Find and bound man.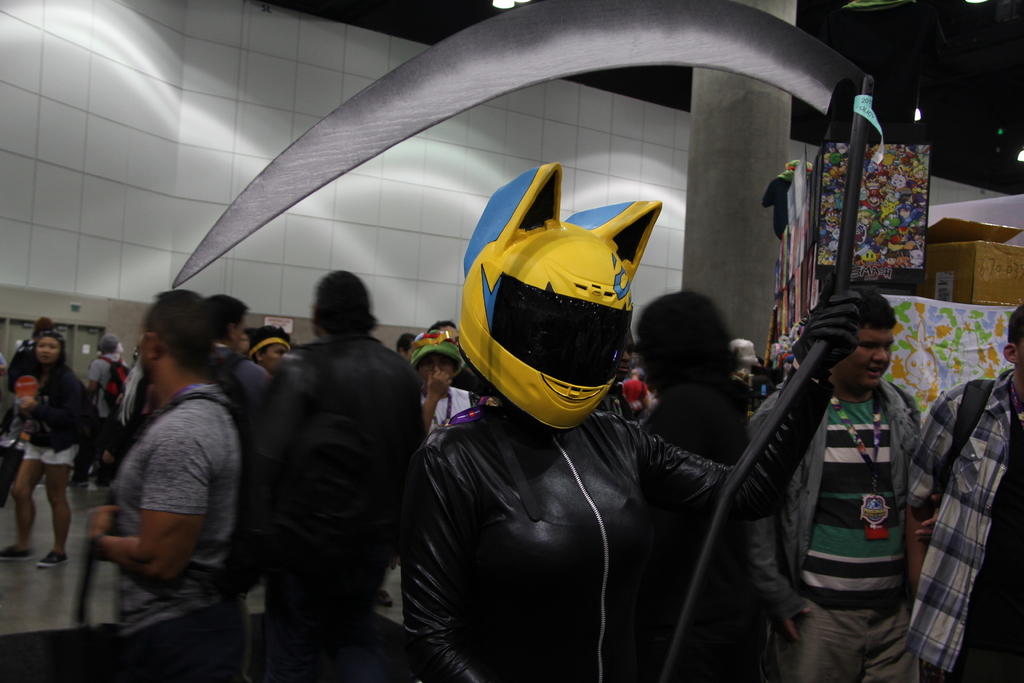
Bound: (216, 258, 429, 682).
